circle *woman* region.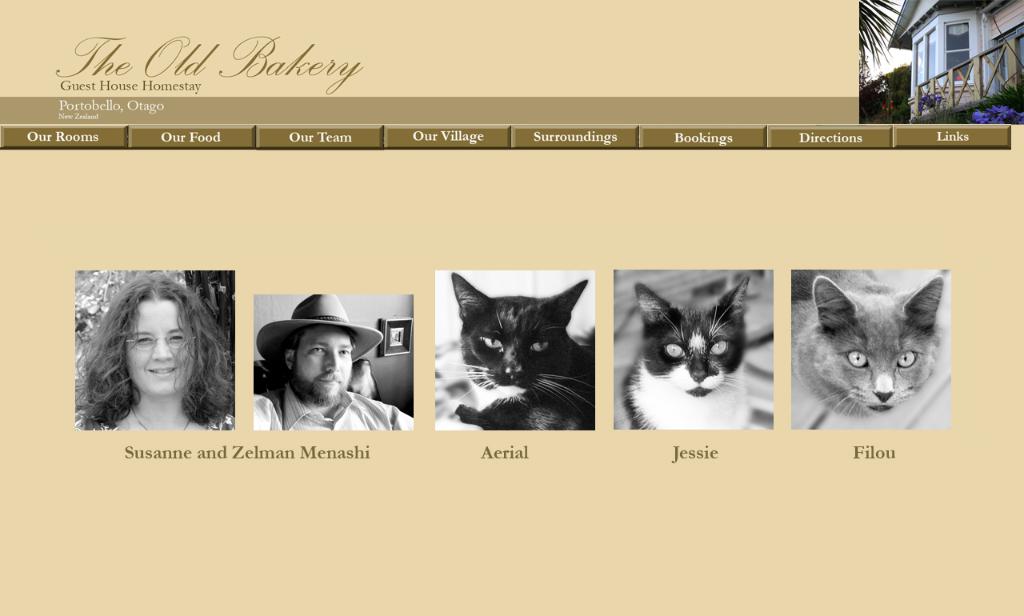
Region: region(65, 275, 242, 454).
